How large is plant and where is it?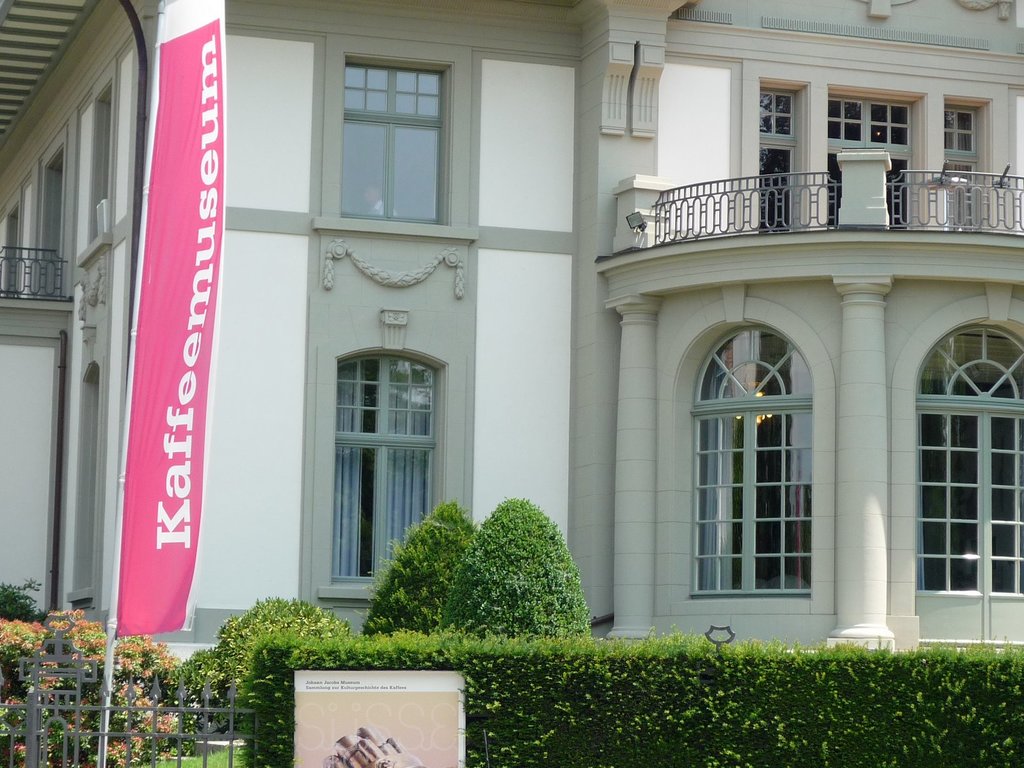
Bounding box: <box>435,493,611,637</box>.
